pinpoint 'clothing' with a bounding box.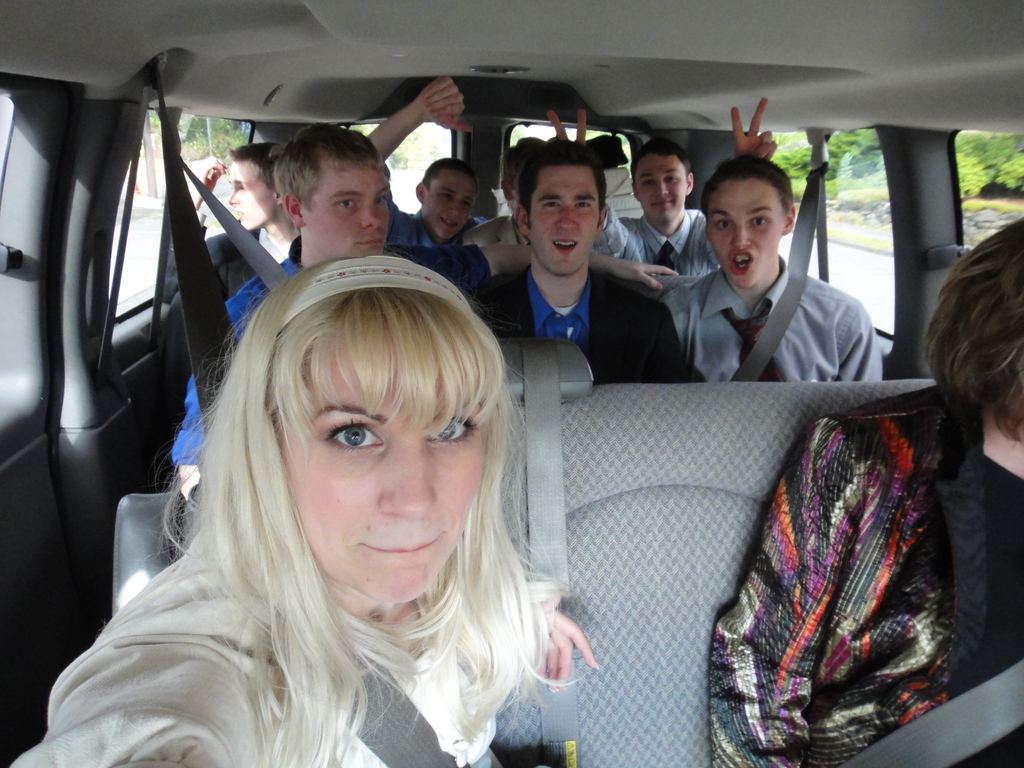
Rect(220, 223, 287, 286).
